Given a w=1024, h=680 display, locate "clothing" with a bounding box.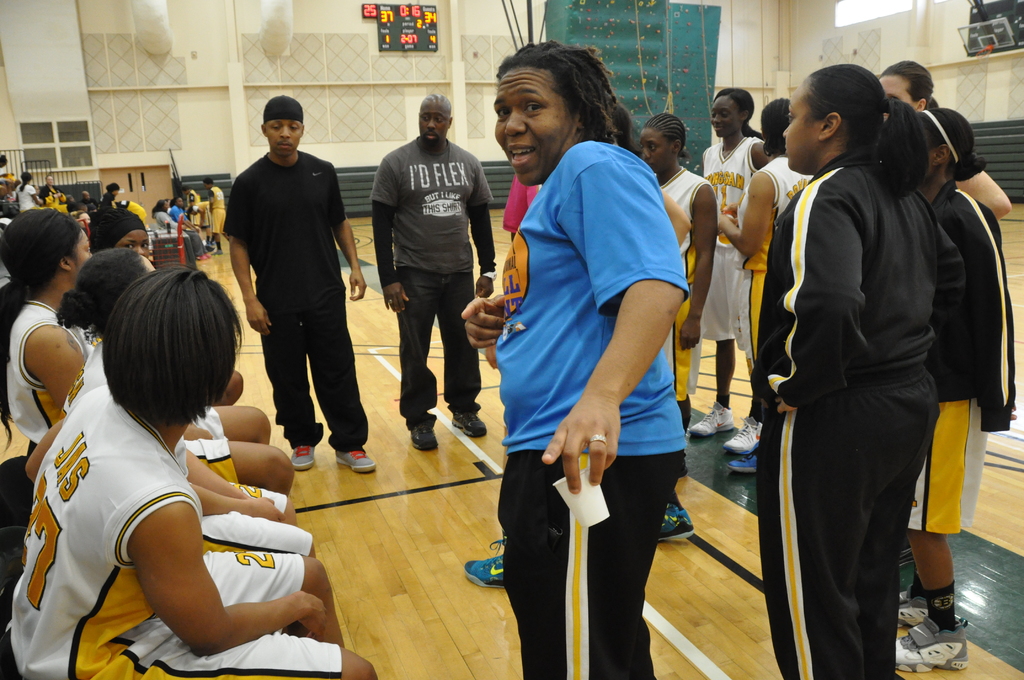
Located: detection(908, 176, 1017, 634).
